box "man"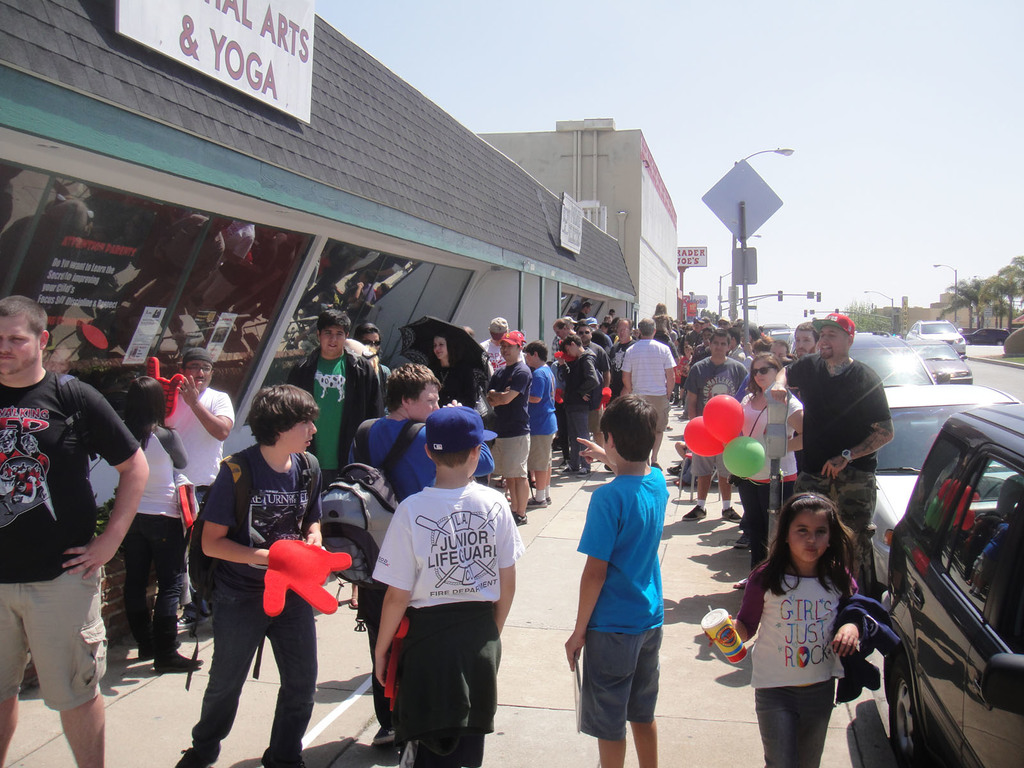
box(481, 314, 508, 372)
